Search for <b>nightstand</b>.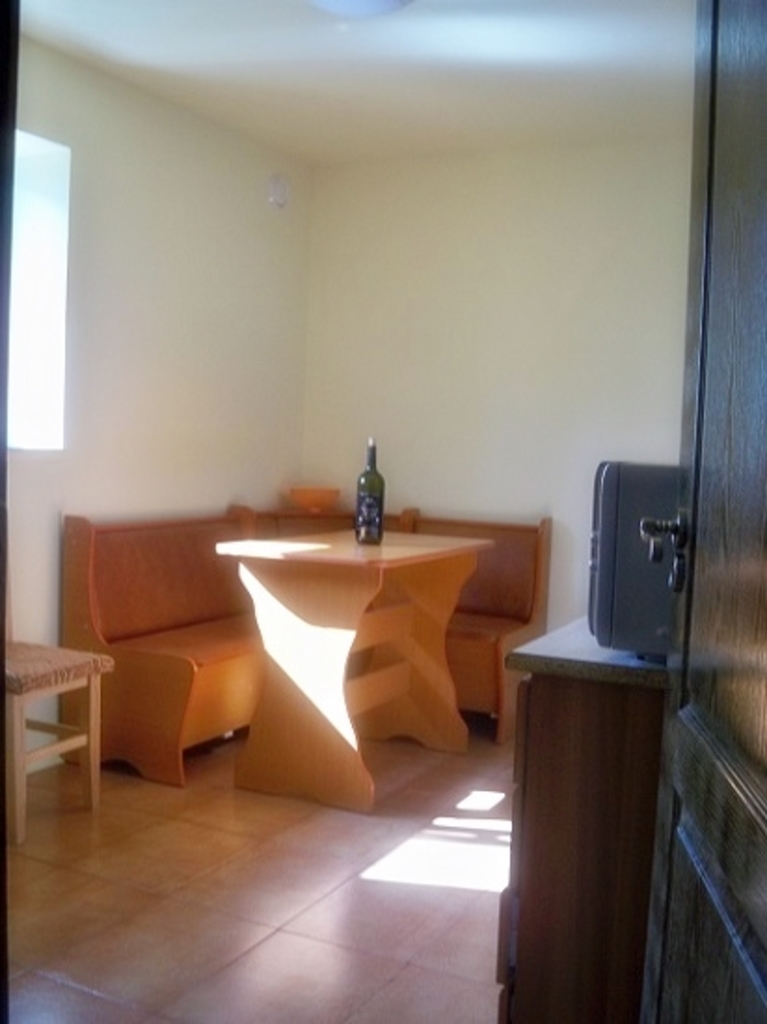
Found at box=[0, 631, 115, 847].
